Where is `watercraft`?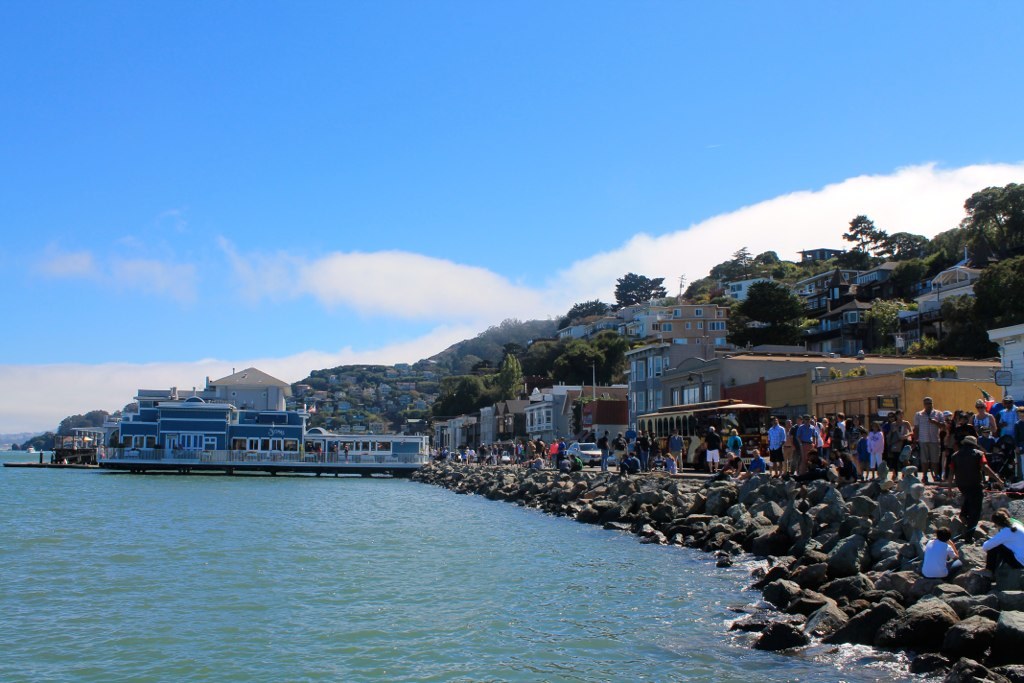
(61, 354, 488, 488).
